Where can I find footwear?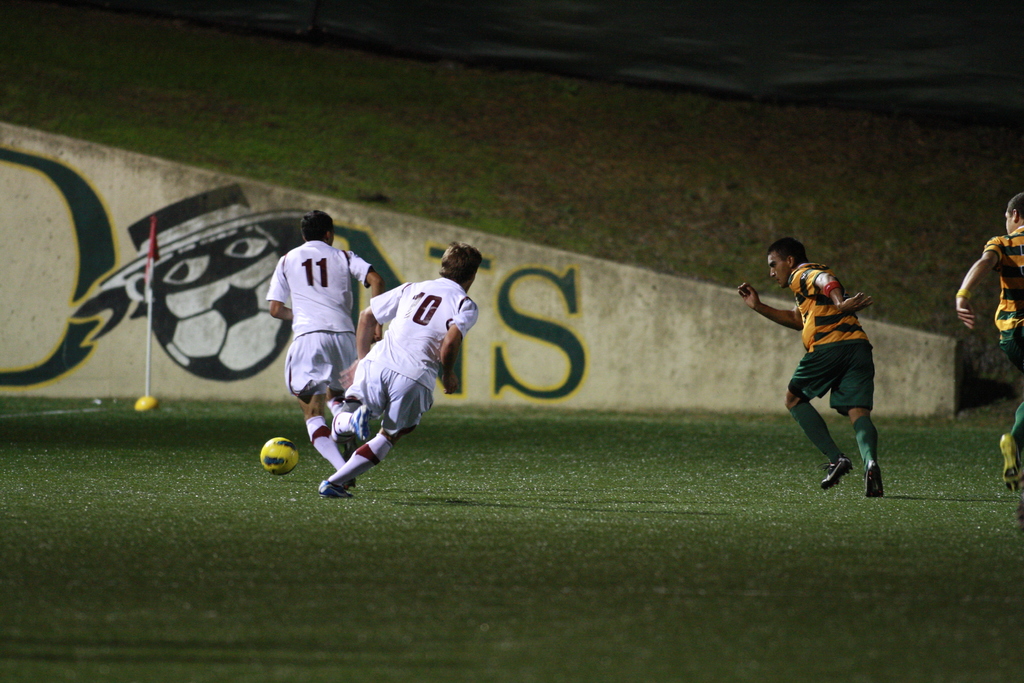
You can find it at 820, 453, 854, 490.
